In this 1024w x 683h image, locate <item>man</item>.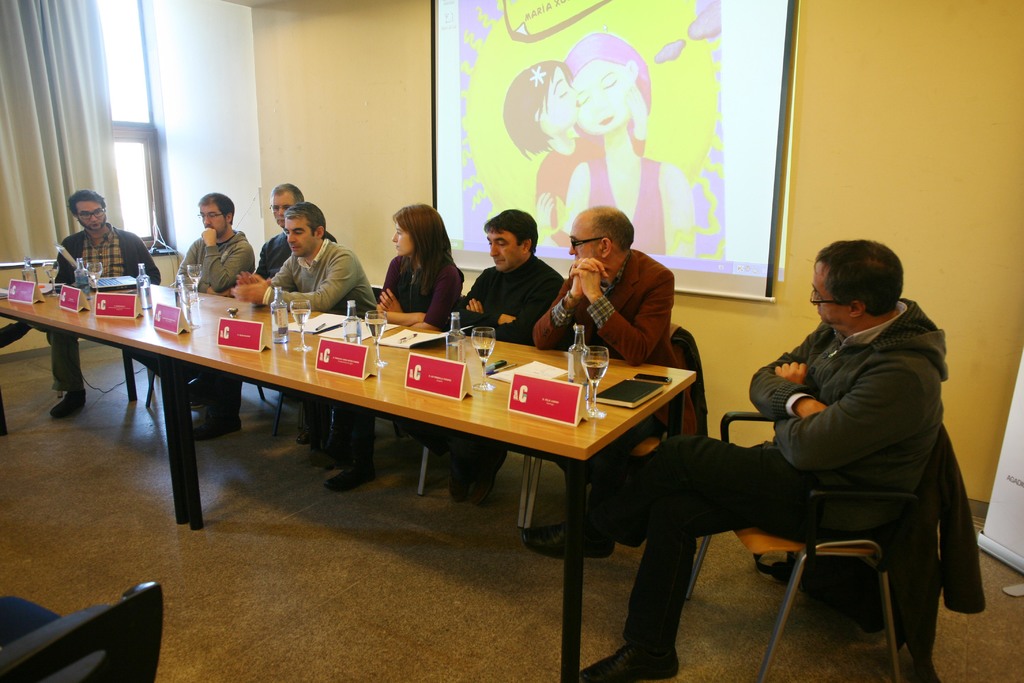
Bounding box: box=[168, 194, 255, 407].
